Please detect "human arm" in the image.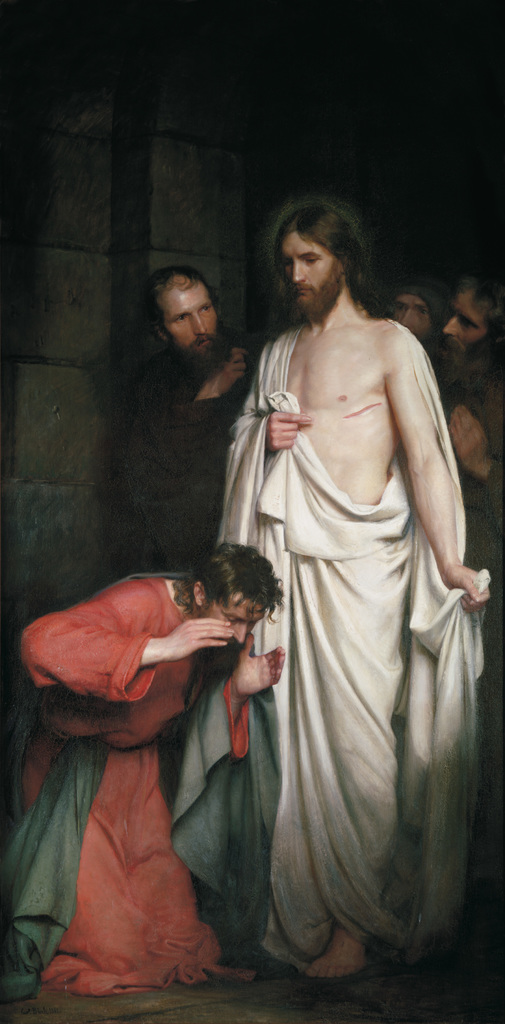
bbox=(381, 344, 488, 611).
